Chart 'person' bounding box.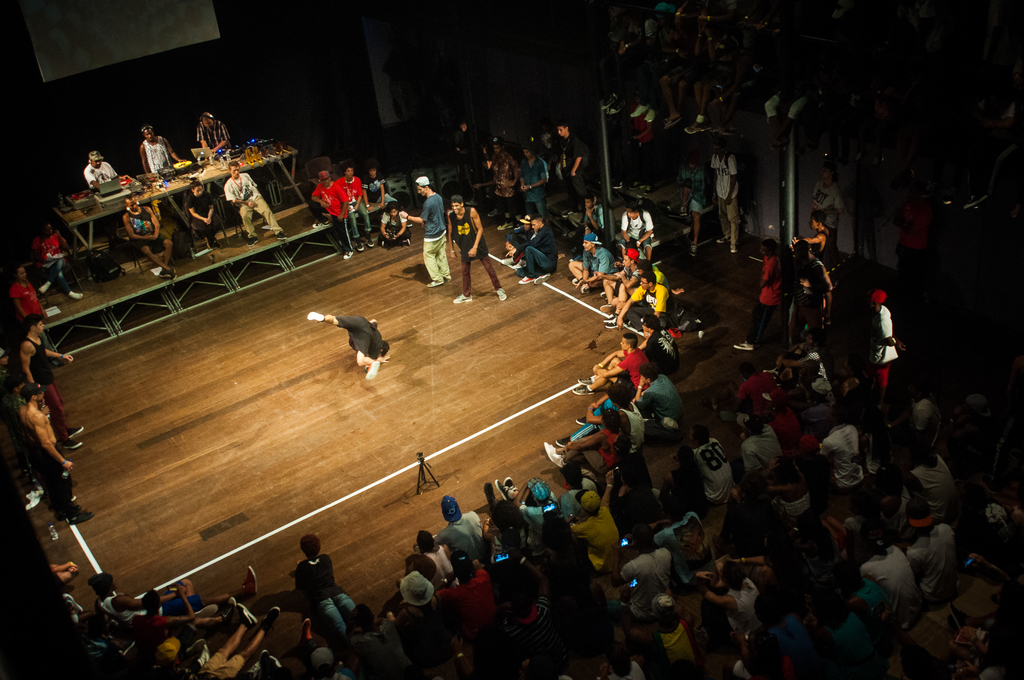
Charted: (x1=684, y1=424, x2=746, y2=506).
